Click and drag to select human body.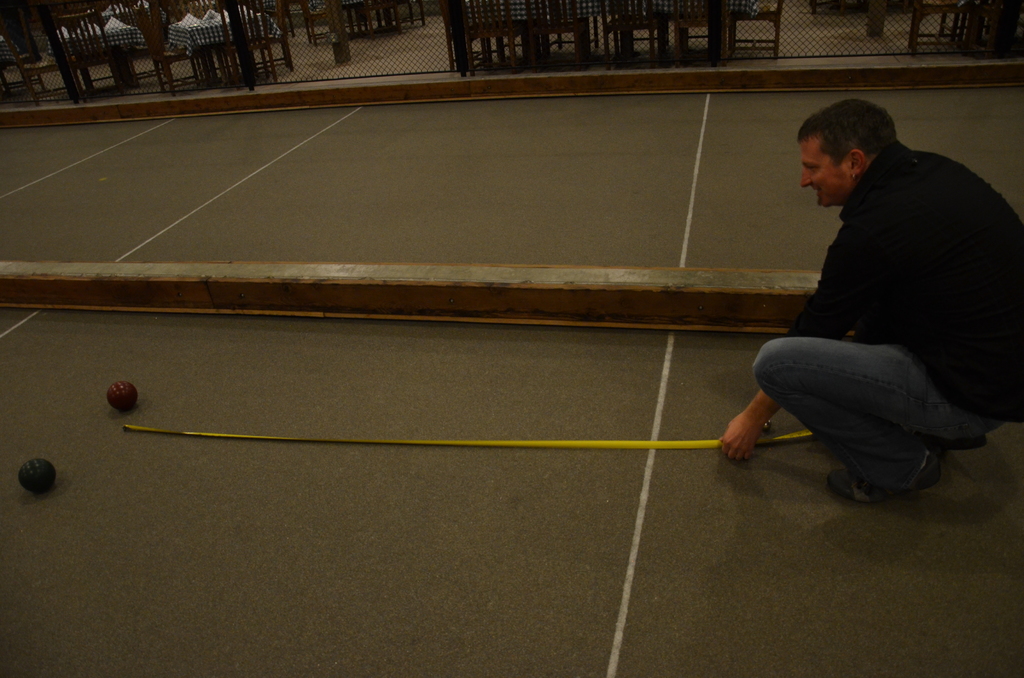
Selection: <bbox>719, 92, 1021, 510</bbox>.
